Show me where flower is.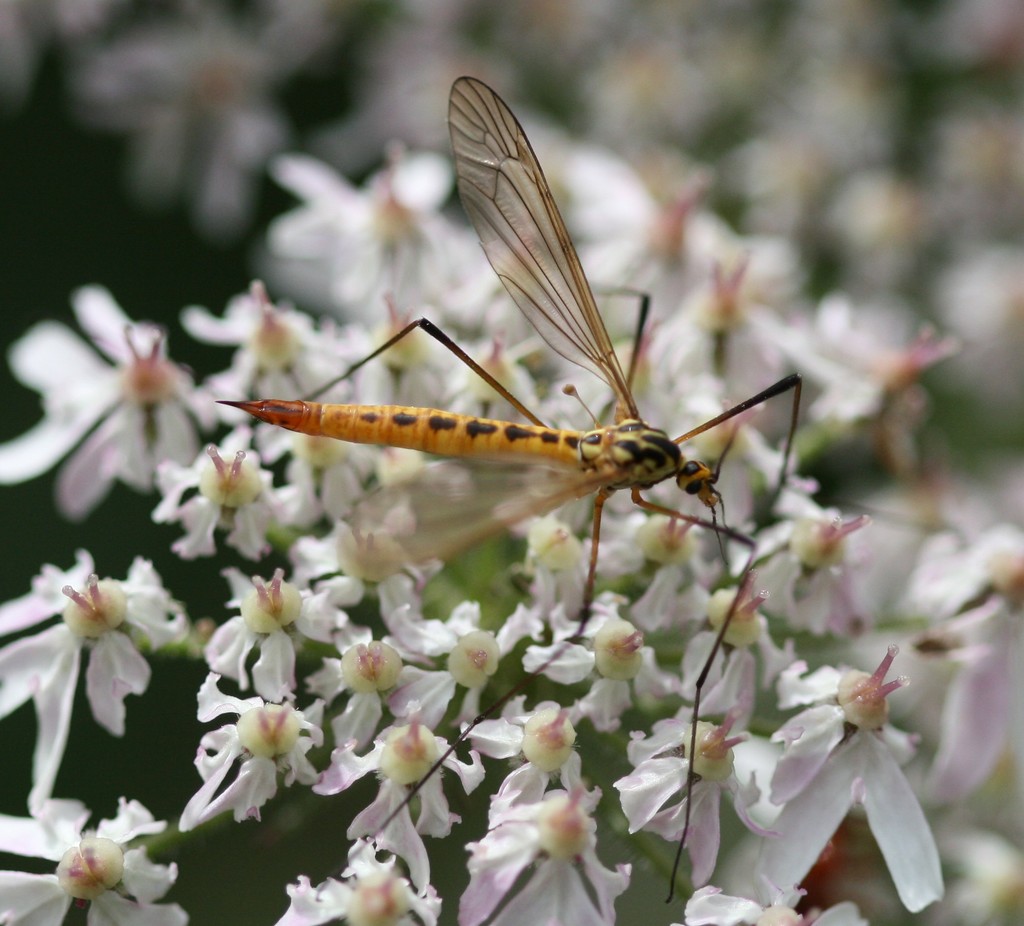
flower is at bbox(21, 544, 181, 767).
